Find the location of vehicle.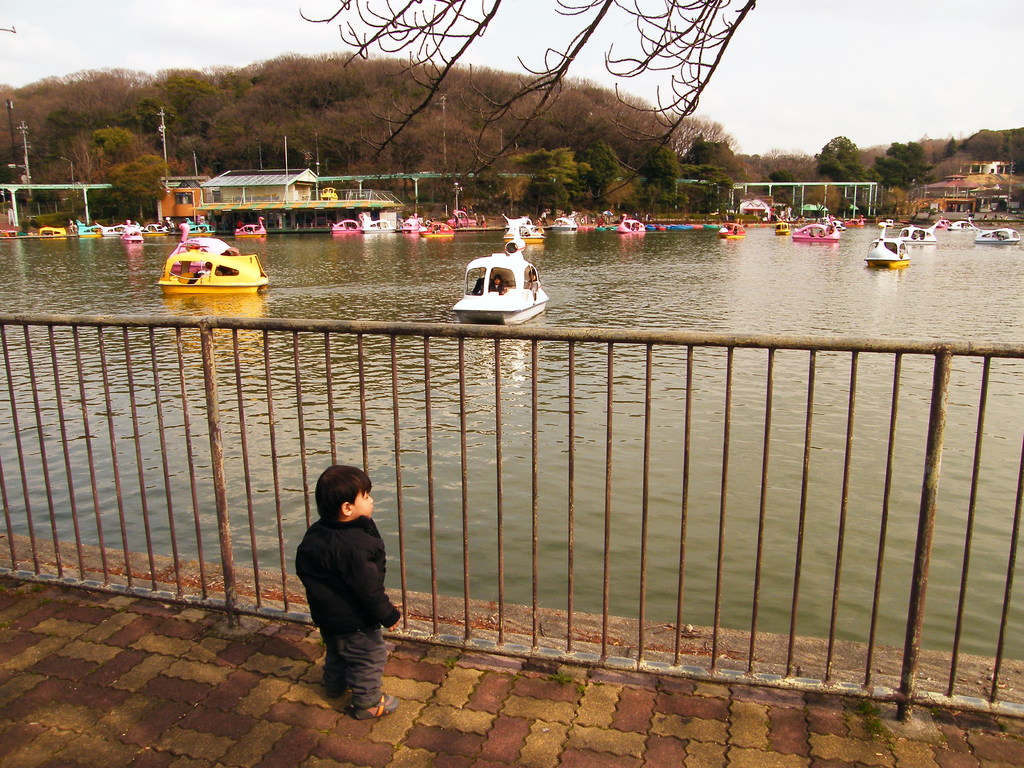
Location: bbox=[897, 220, 940, 246].
